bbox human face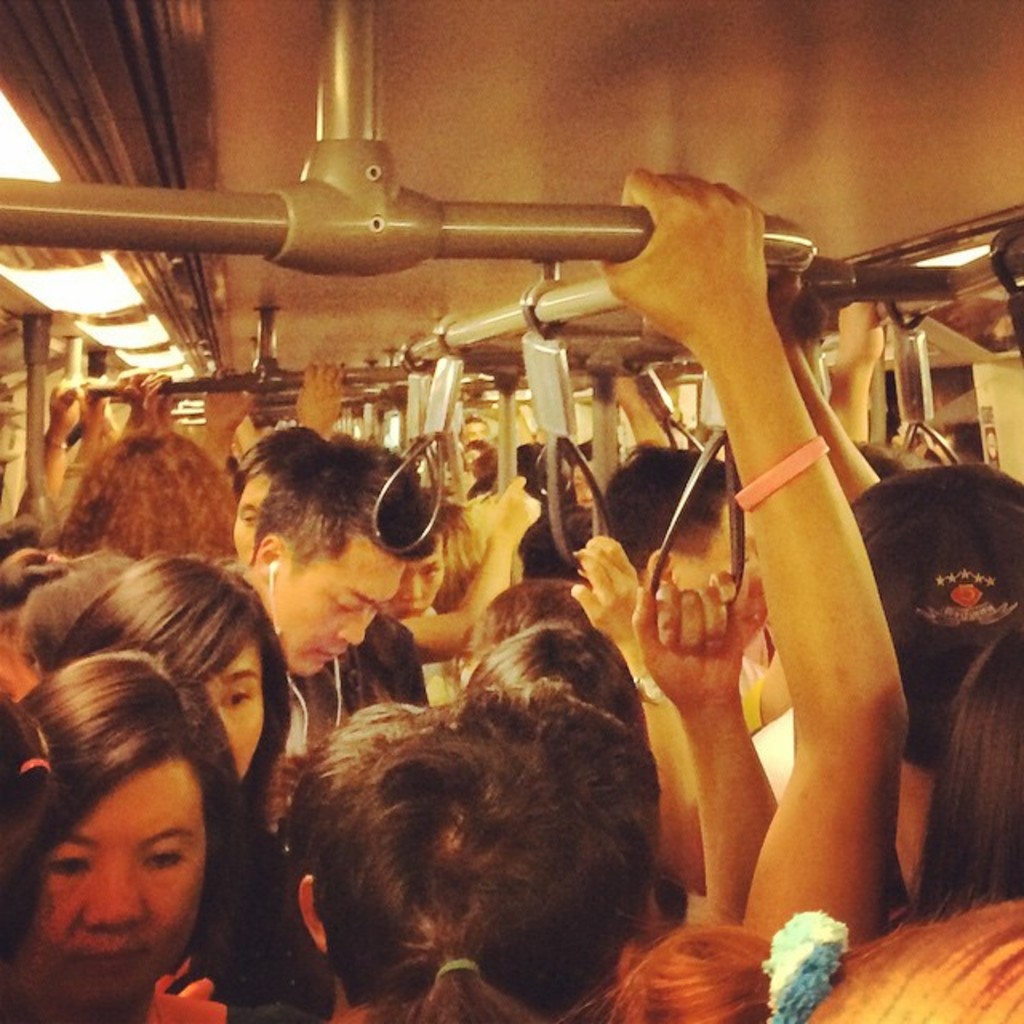
l=392, t=549, r=446, b=619
